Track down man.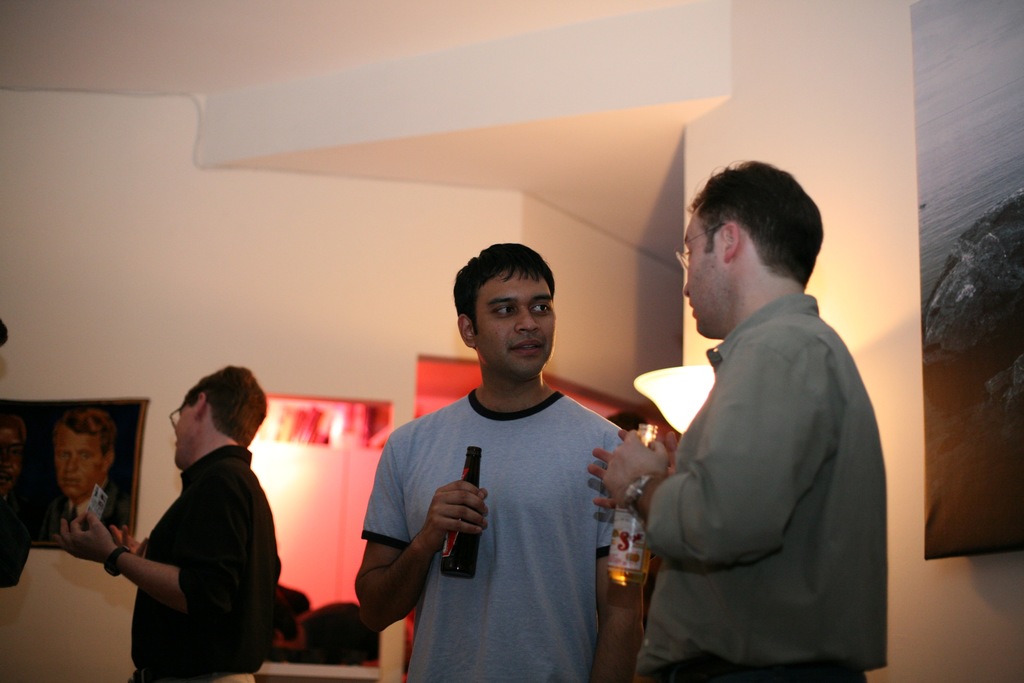
Tracked to 53/369/280/682.
